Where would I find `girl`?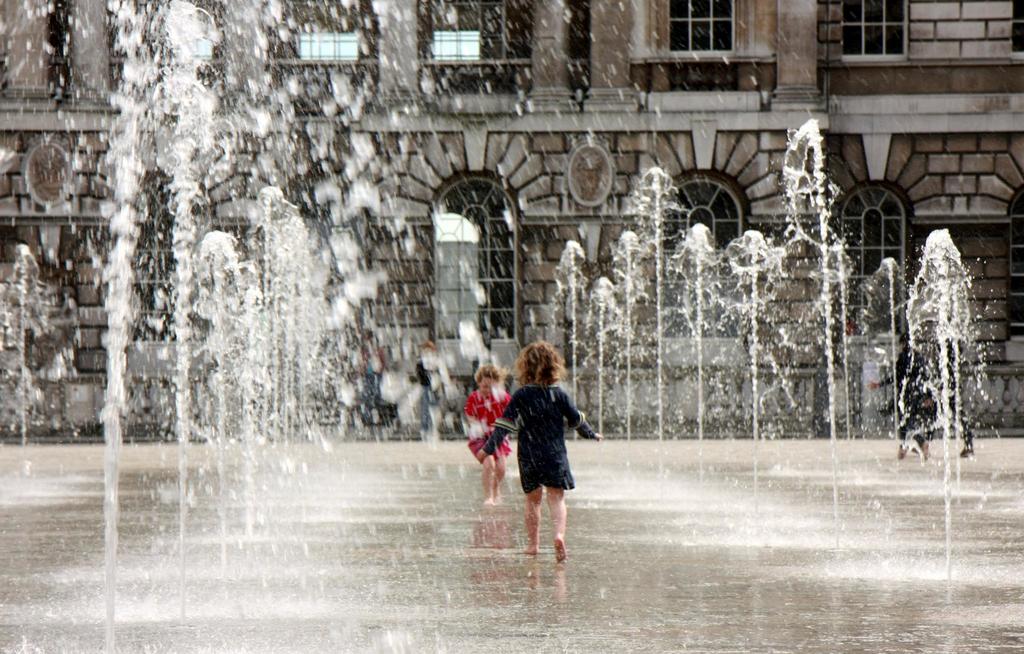
At [left=465, top=363, right=514, bottom=502].
